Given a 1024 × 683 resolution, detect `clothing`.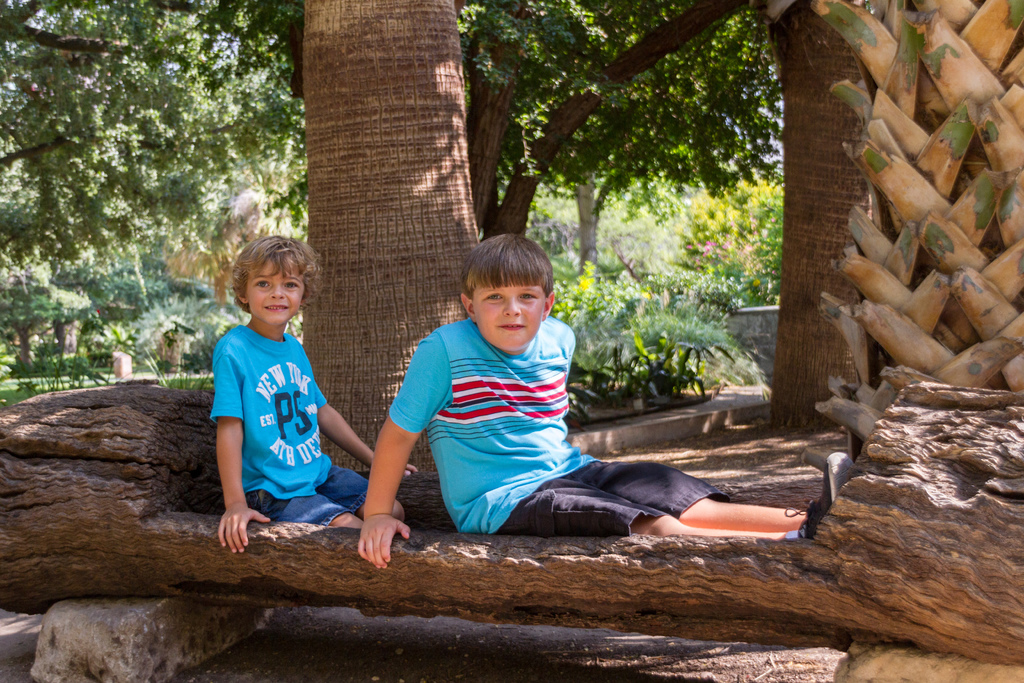
[x1=209, y1=325, x2=372, y2=529].
